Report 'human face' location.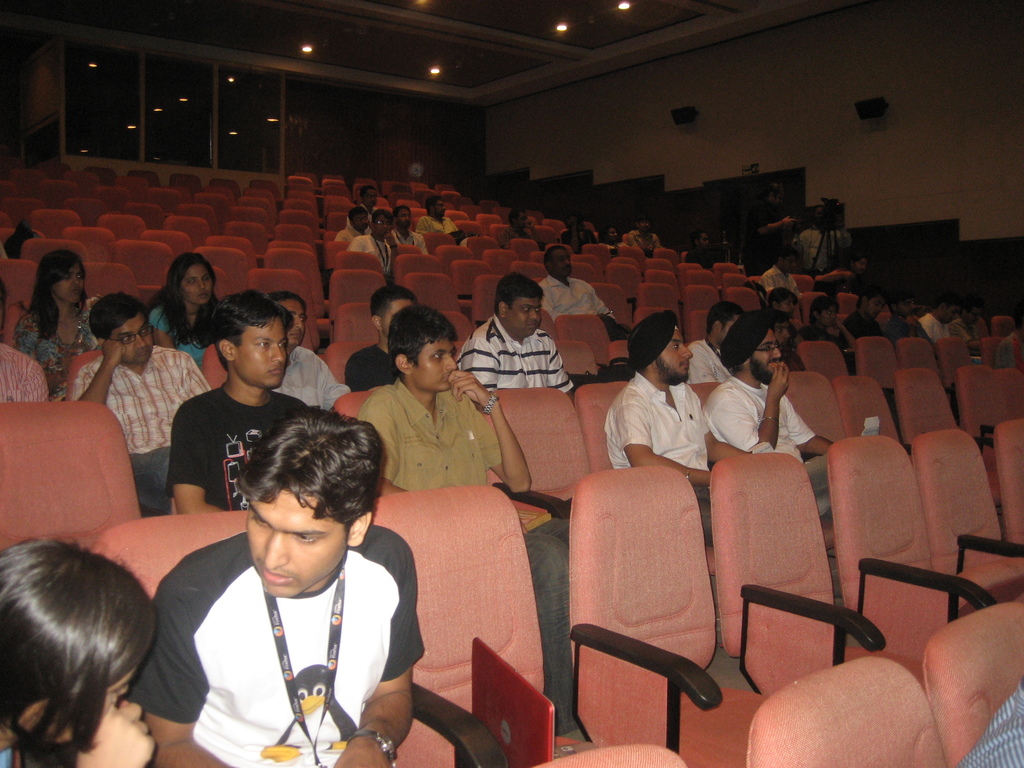
Report: <box>243,490,346,602</box>.
